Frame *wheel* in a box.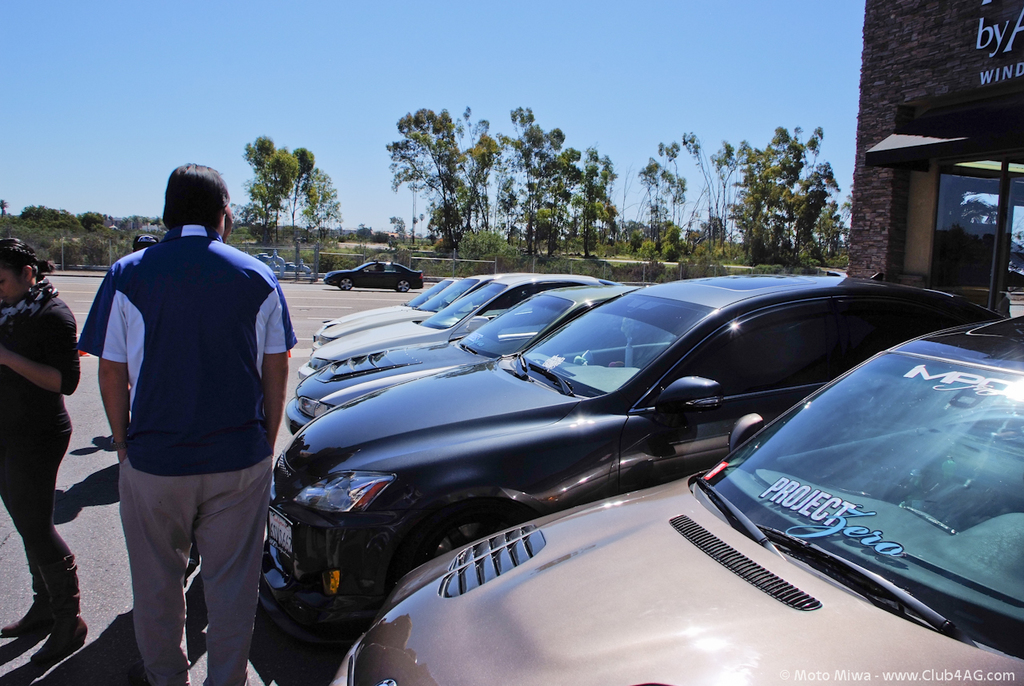
397:503:532:580.
